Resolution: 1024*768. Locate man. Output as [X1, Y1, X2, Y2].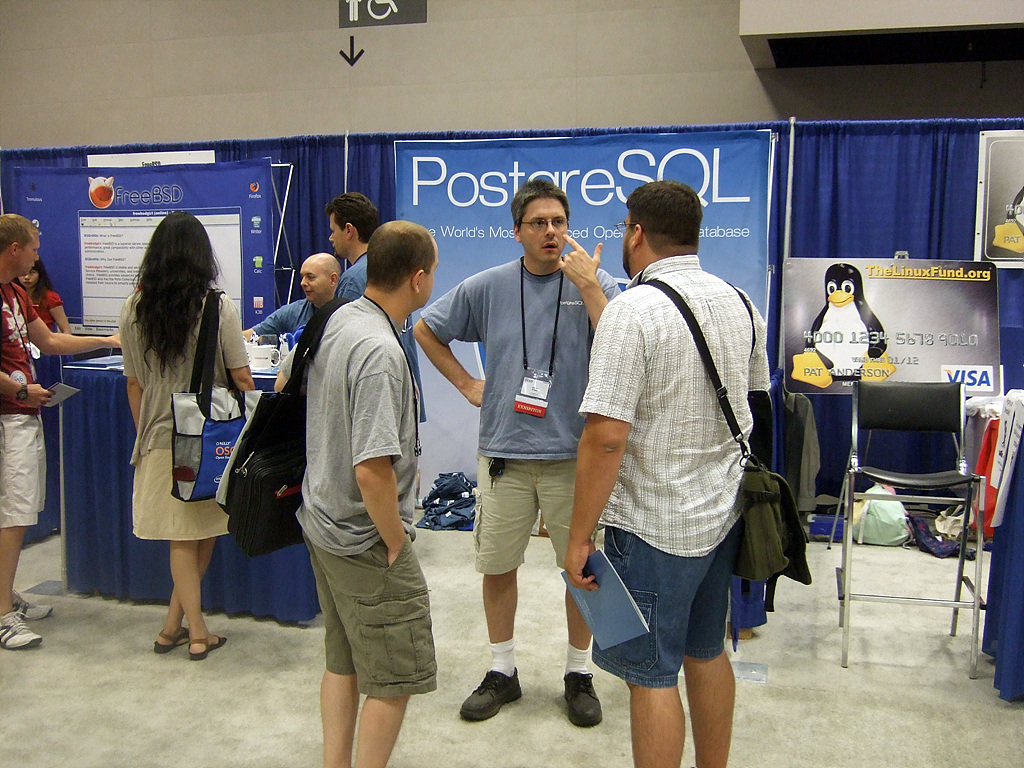
[242, 251, 345, 335].
